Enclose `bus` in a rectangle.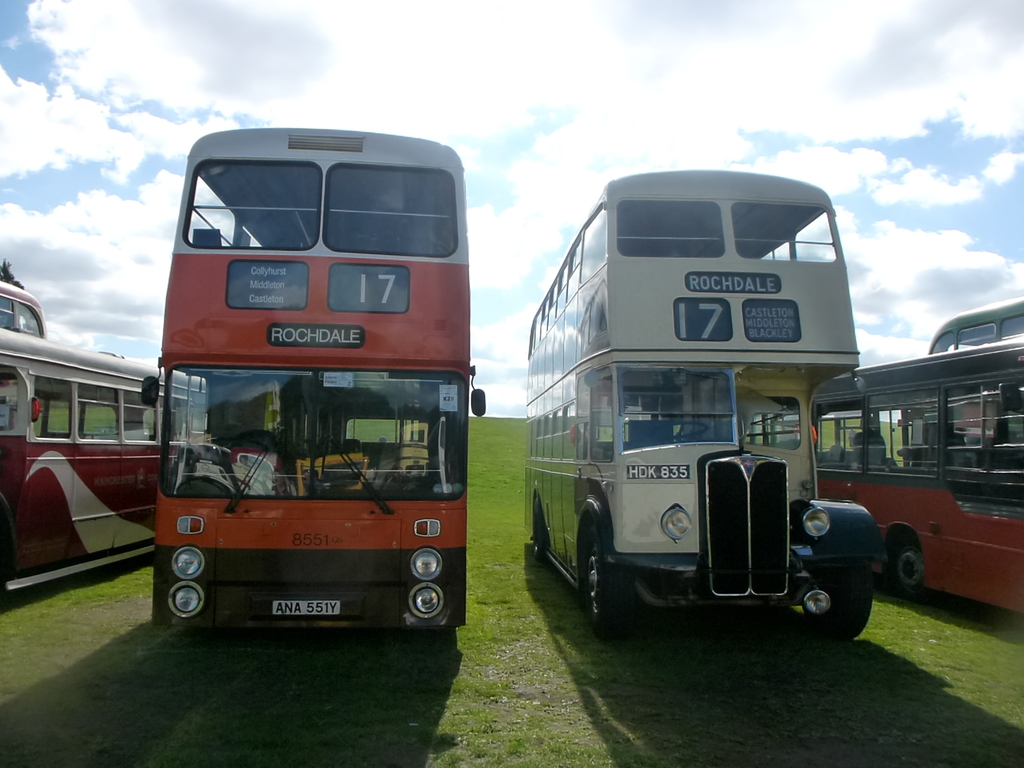
pyautogui.locateOnScreen(525, 162, 889, 636).
